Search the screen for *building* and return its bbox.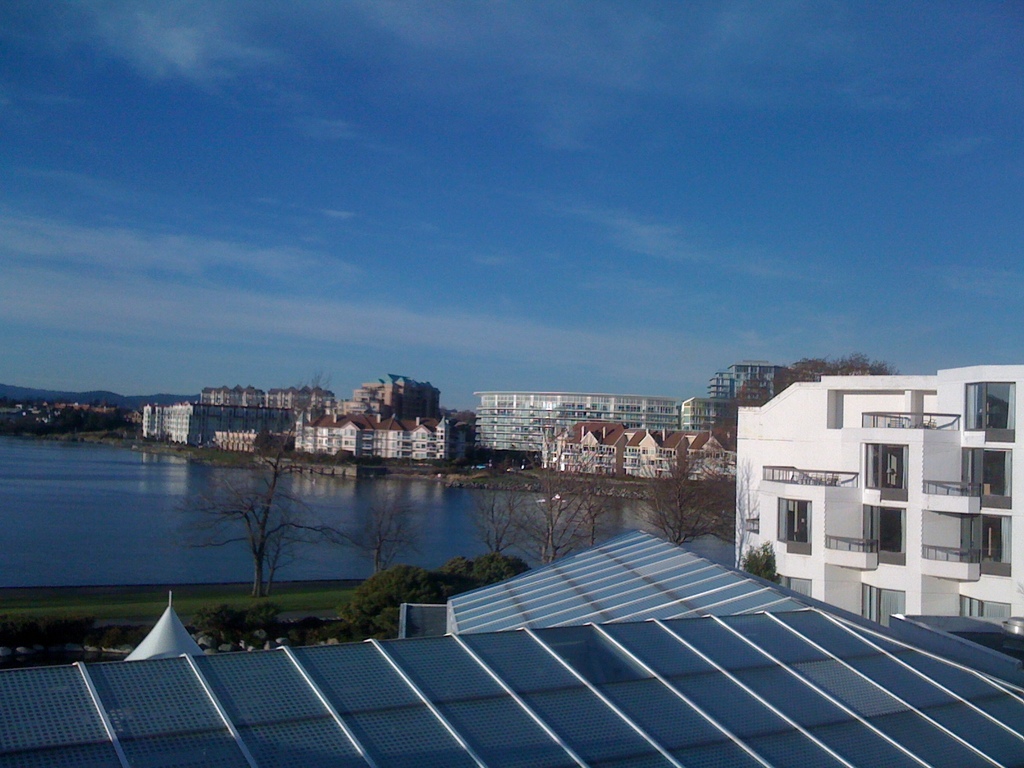
Found: [740,363,1023,621].
